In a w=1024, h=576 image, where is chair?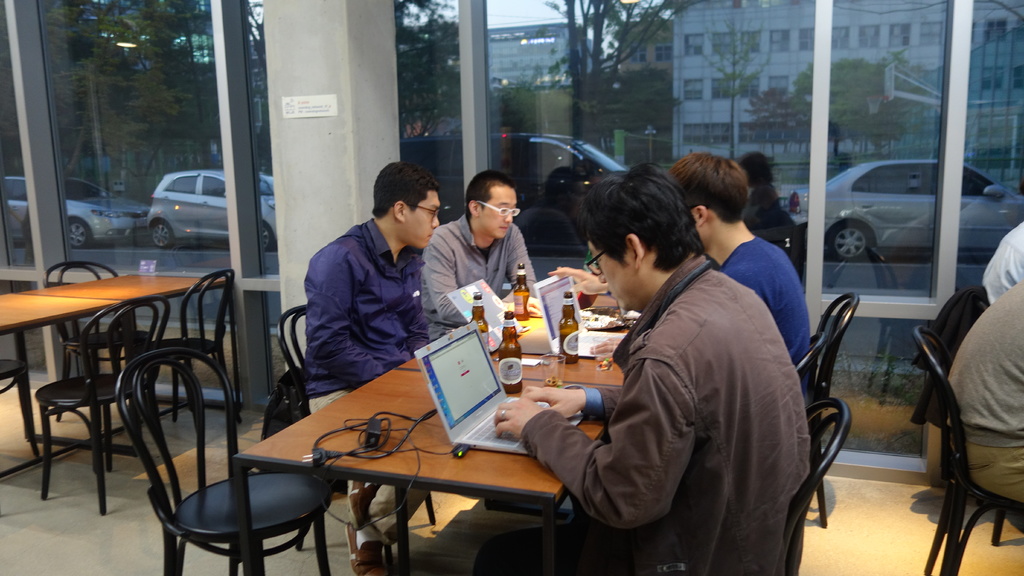
crop(42, 257, 120, 424).
